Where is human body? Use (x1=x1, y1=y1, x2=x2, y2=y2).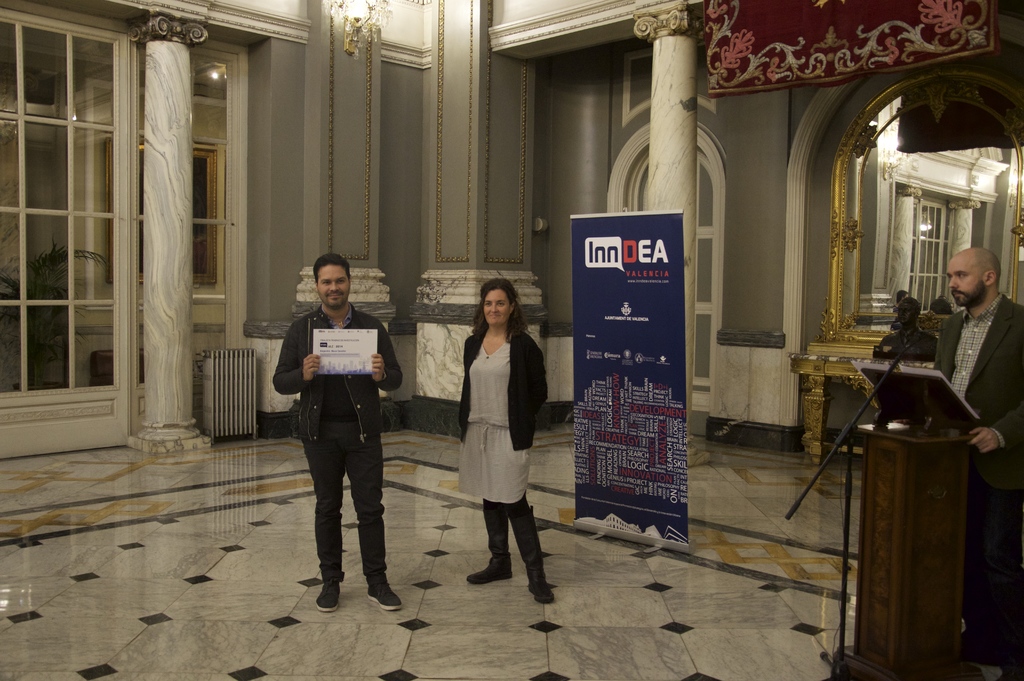
(x1=925, y1=293, x2=1023, y2=662).
